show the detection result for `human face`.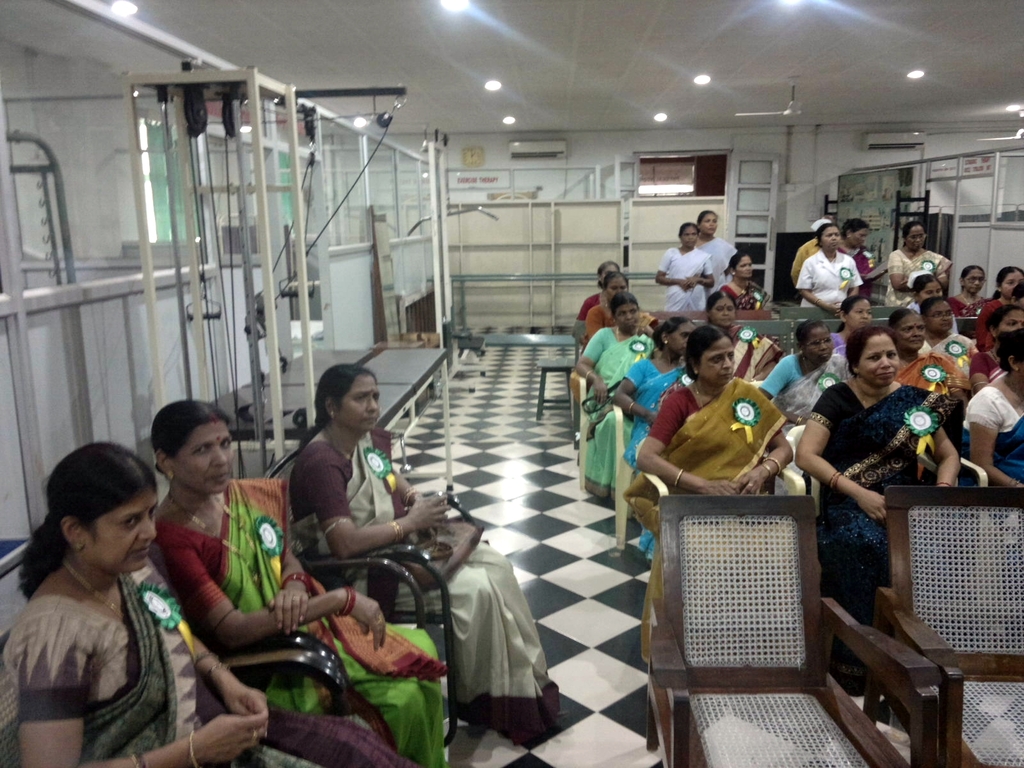
[931, 301, 956, 330].
